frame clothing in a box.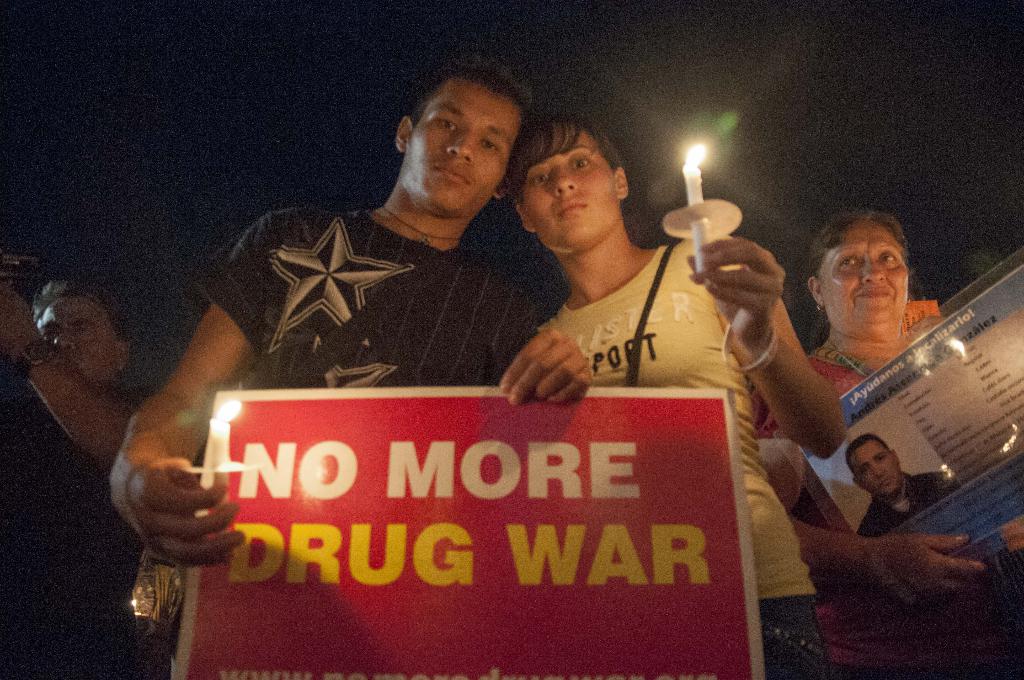
pyautogui.locateOnScreen(179, 205, 542, 391).
